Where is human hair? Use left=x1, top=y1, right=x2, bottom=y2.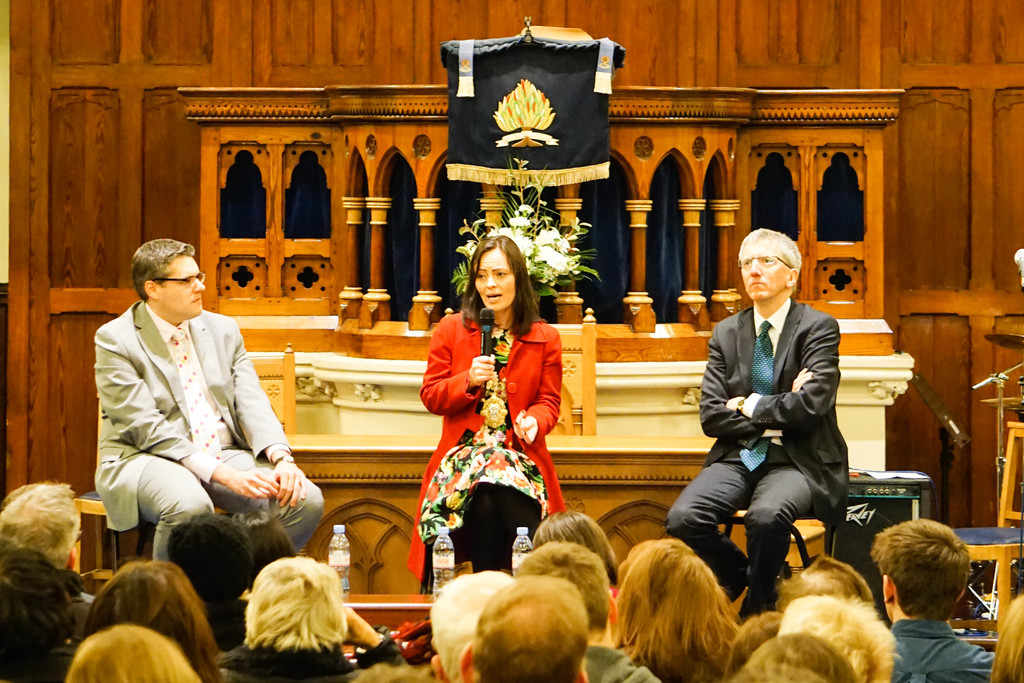
left=240, top=551, right=348, bottom=659.
